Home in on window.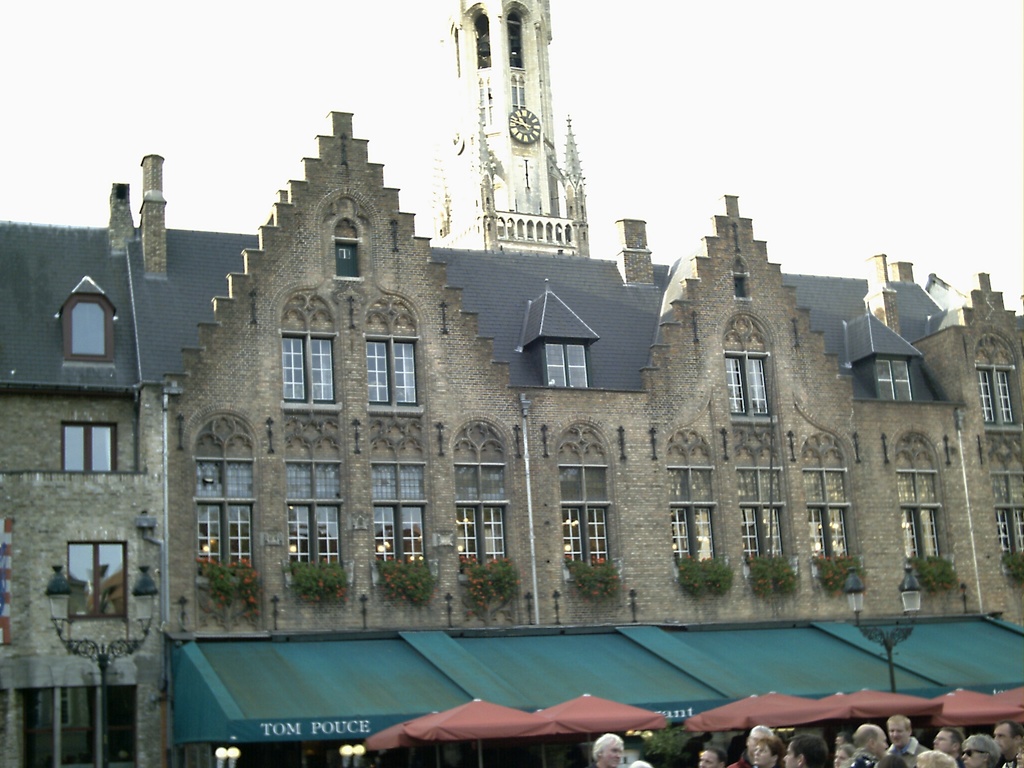
Homed in at [285,326,336,400].
